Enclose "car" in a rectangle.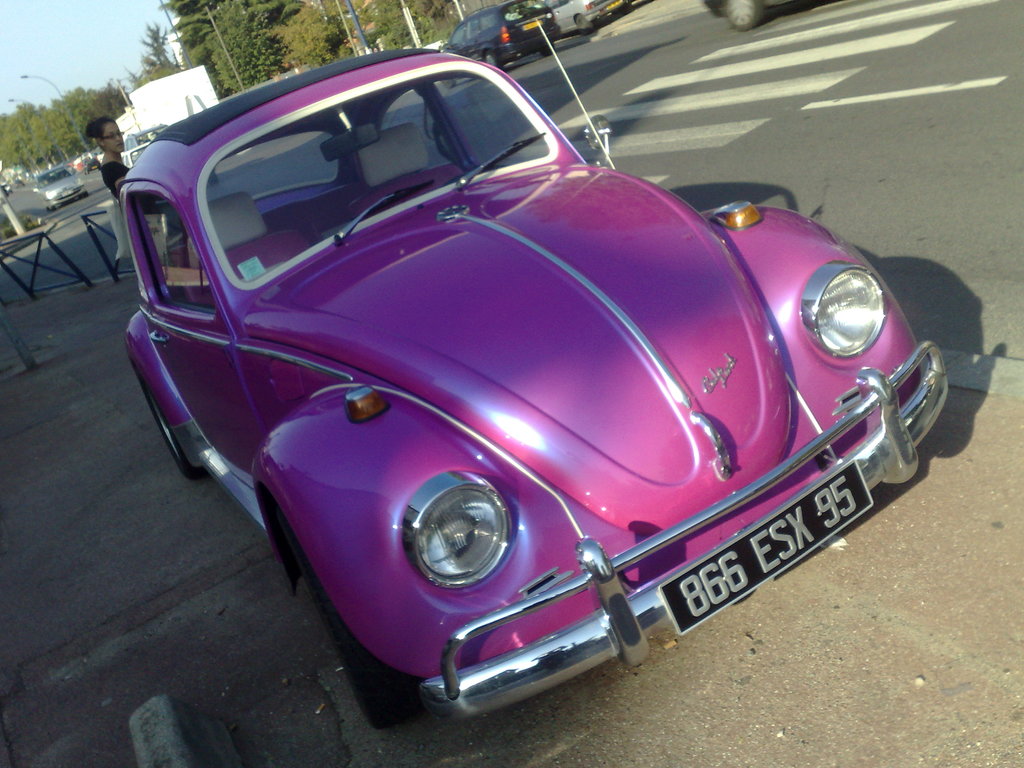
pyautogui.locateOnScreen(547, 0, 629, 32).
